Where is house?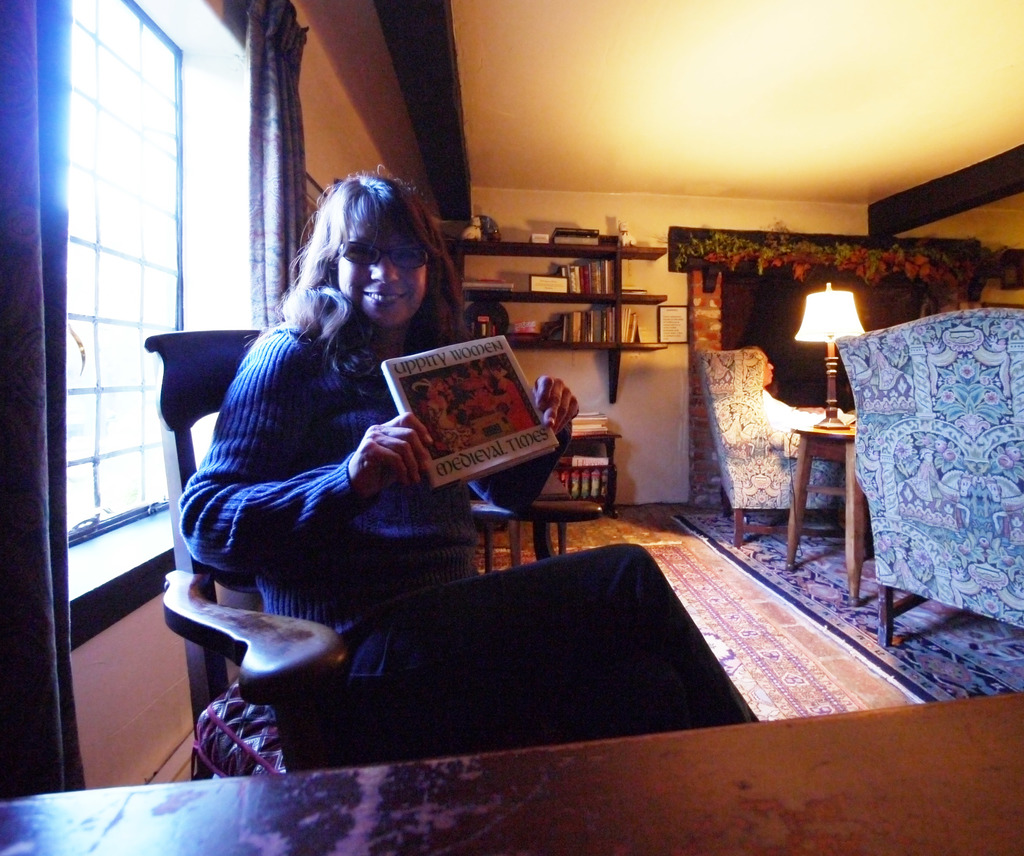
0, 0, 1023, 855.
